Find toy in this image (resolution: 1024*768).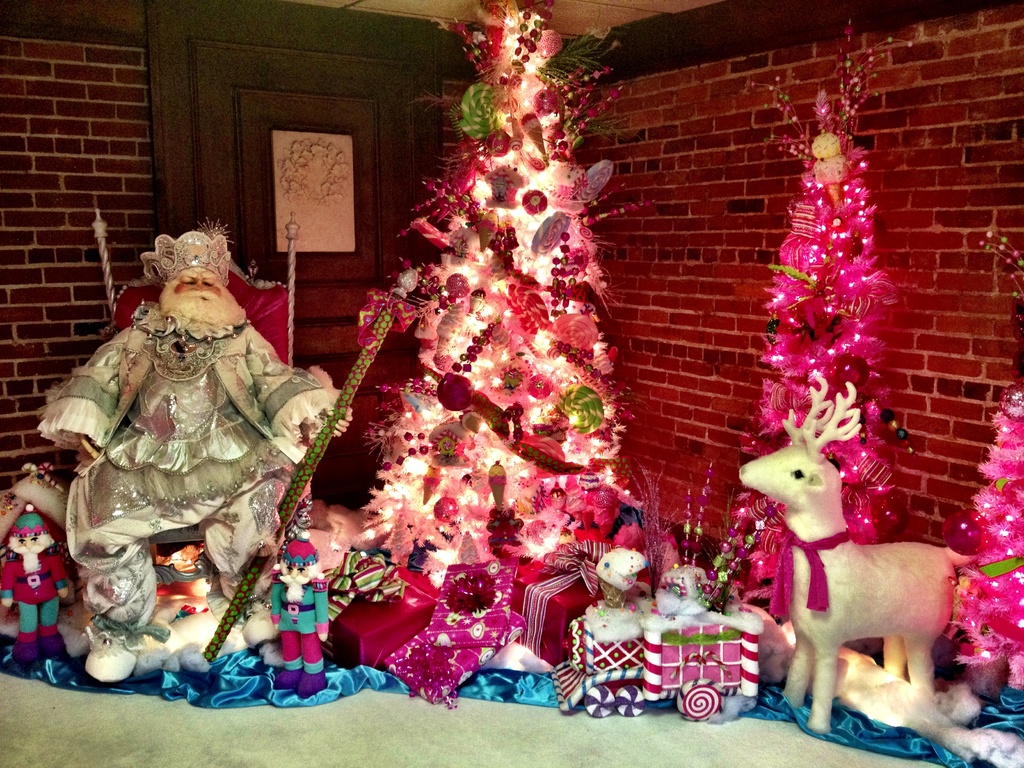
442/557/514/606.
